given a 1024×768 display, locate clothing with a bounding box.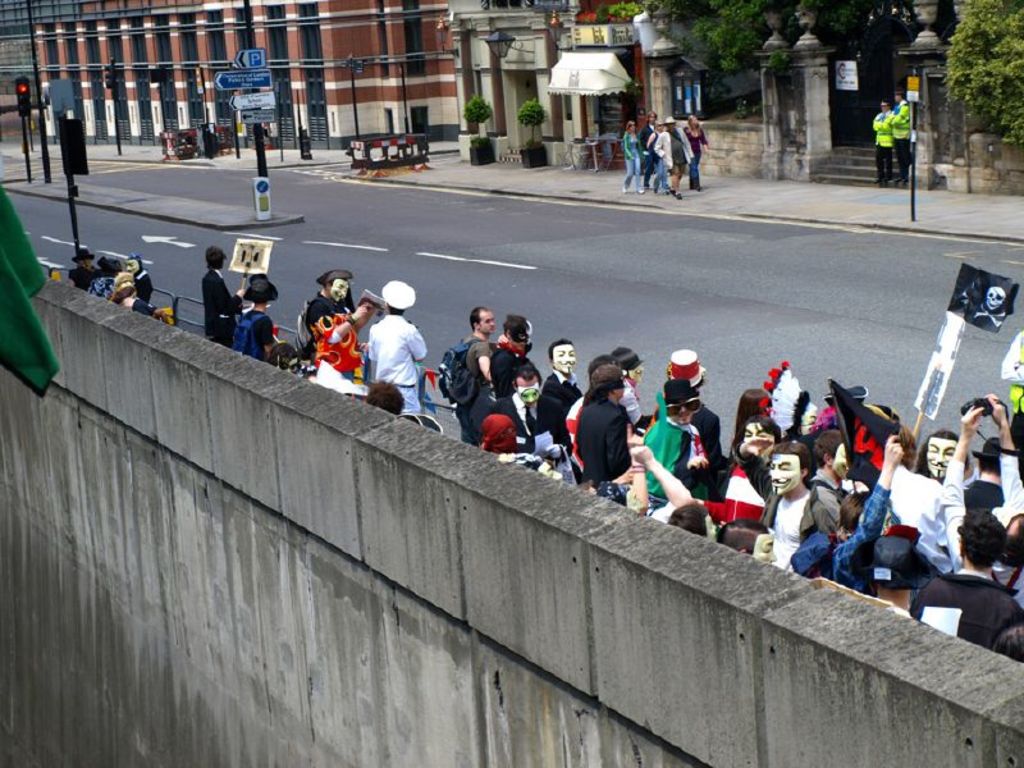
Located: [872,113,891,179].
